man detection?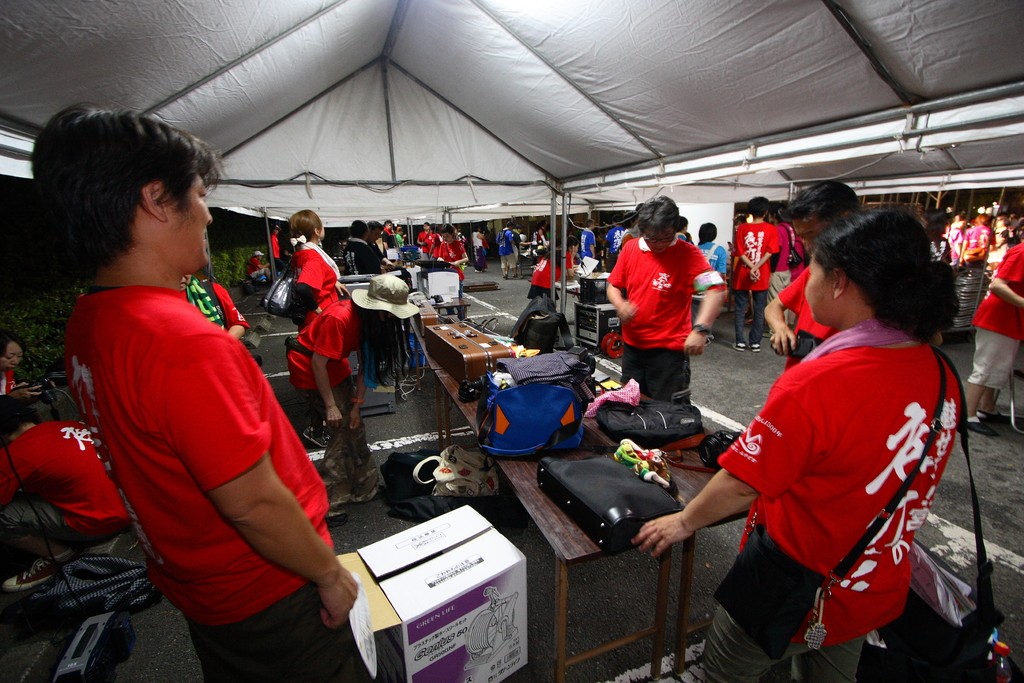
l=760, t=177, r=860, b=370
